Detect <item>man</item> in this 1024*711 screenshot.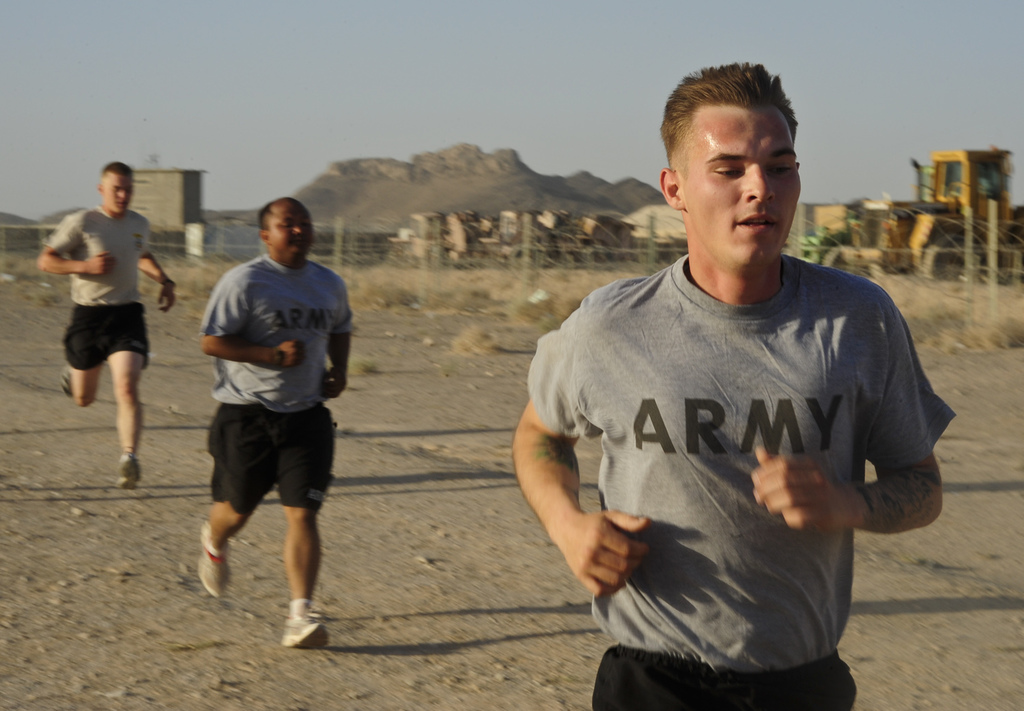
Detection: [200, 198, 352, 648].
